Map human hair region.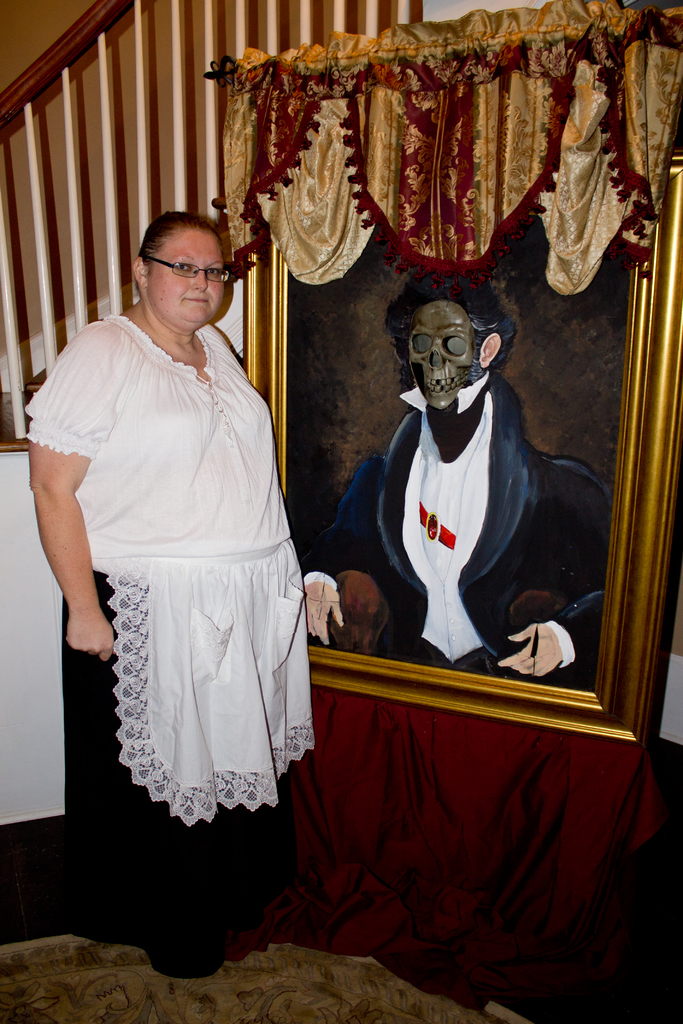
Mapped to (x1=140, y1=202, x2=231, y2=275).
